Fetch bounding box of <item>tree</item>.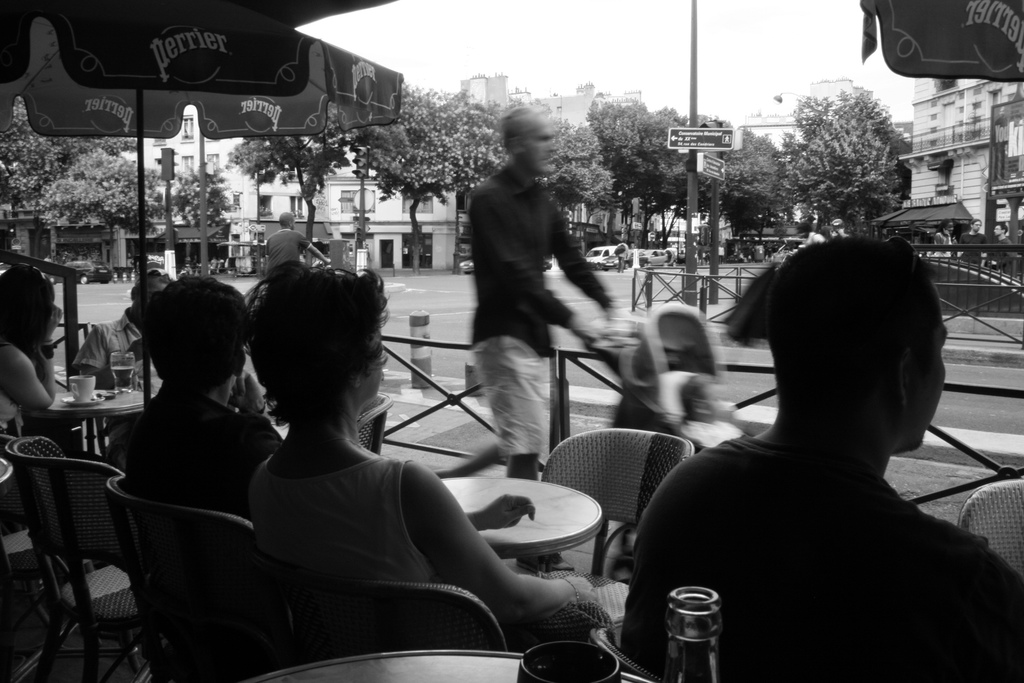
Bbox: bbox=[540, 106, 616, 249].
